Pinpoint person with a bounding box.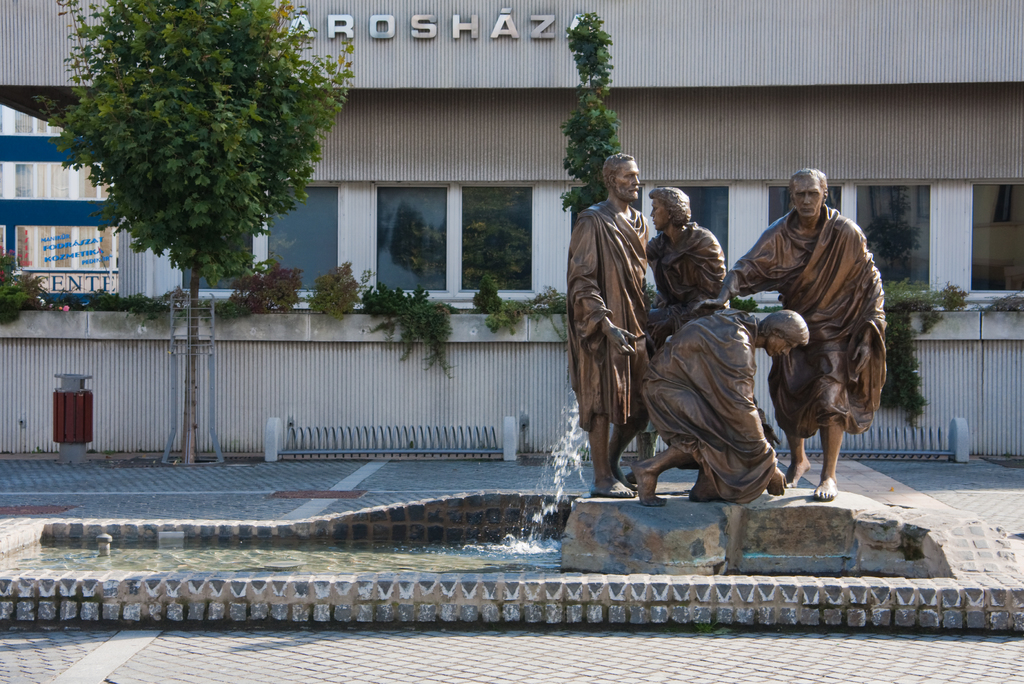
{"left": 703, "top": 167, "right": 892, "bottom": 501}.
